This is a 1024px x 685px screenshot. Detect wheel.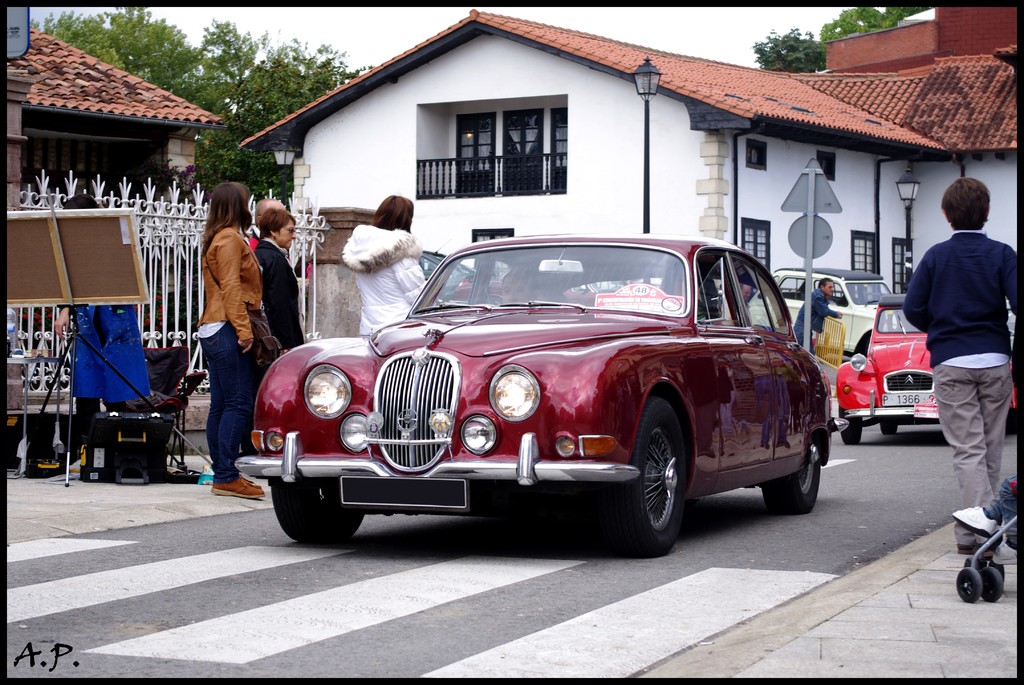
x1=838 y1=406 x2=862 y2=446.
